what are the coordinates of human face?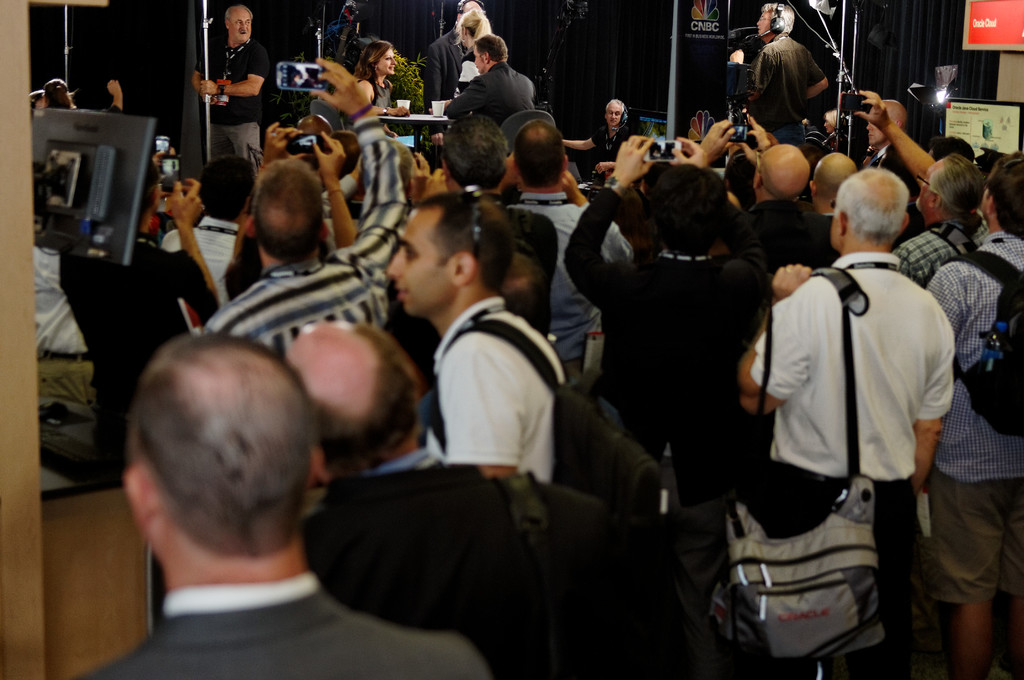
l=376, t=45, r=395, b=77.
